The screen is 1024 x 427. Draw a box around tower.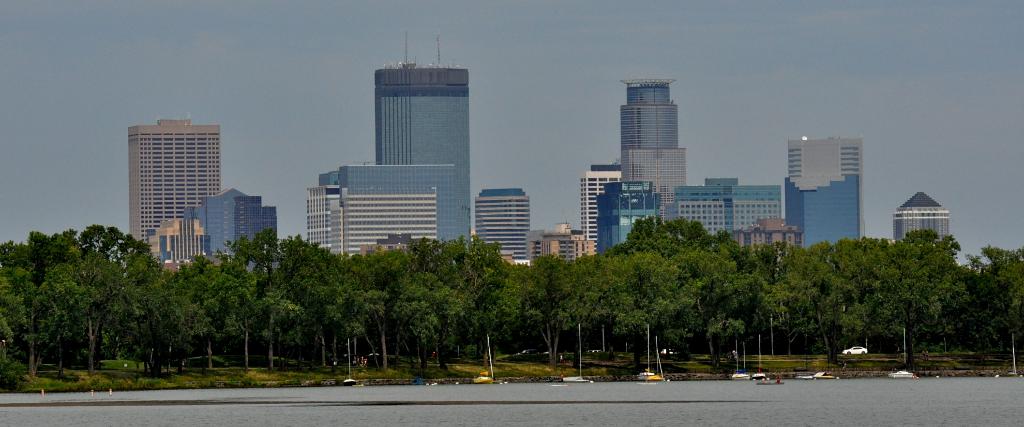
x1=370, y1=33, x2=466, y2=243.
